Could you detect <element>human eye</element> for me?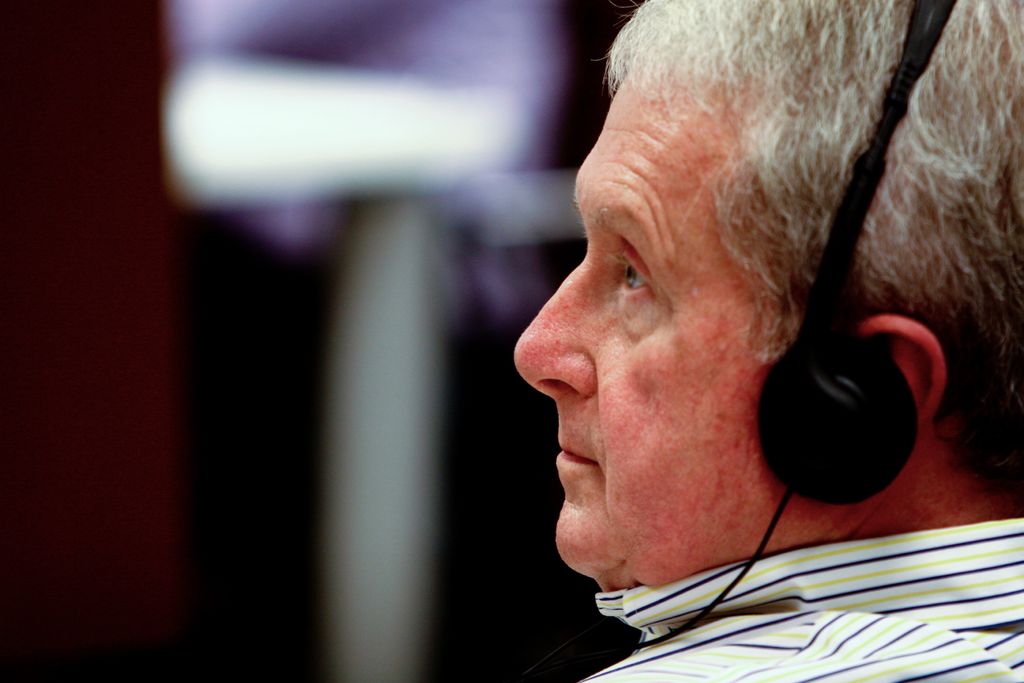
Detection result: bbox=[602, 236, 661, 332].
